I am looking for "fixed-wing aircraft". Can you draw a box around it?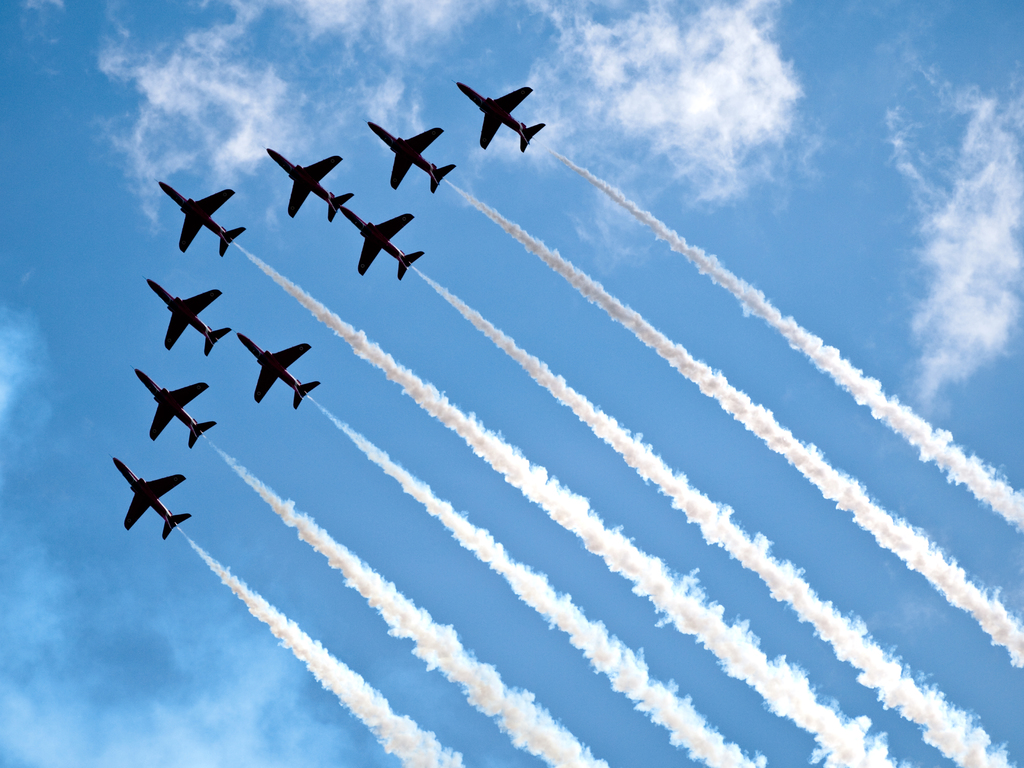
Sure, the bounding box is [x1=156, y1=173, x2=247, y2=257].
